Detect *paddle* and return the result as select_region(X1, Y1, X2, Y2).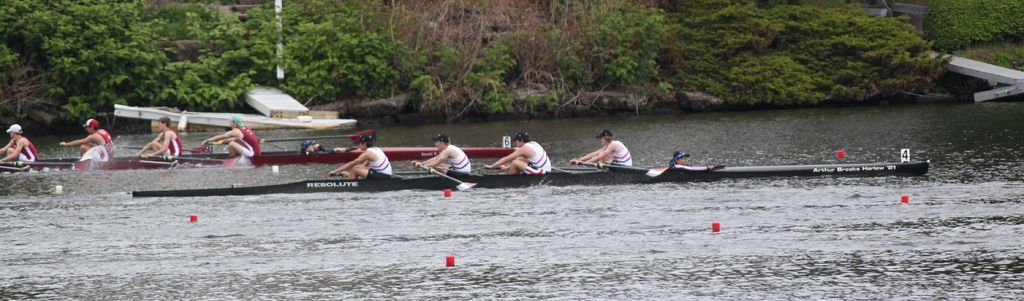
select_region(576, 157, 668, 180).
